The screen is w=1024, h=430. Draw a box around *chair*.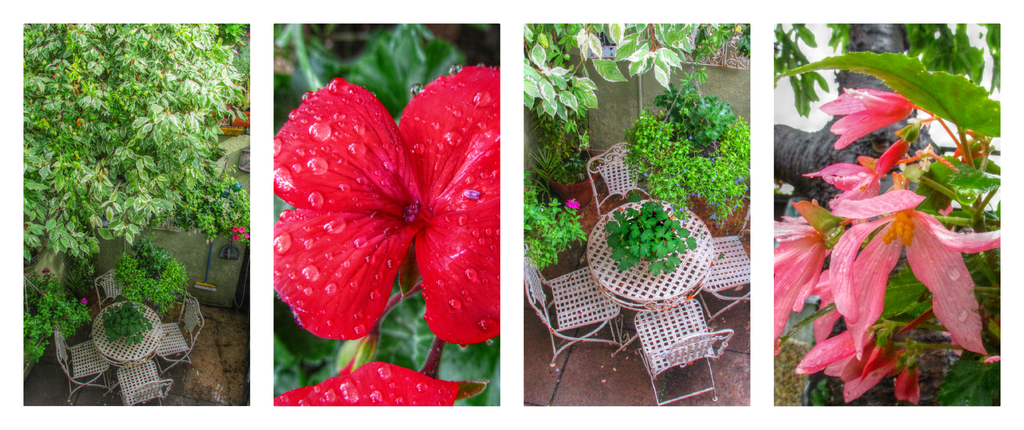
<bbox>116, 361, 174, 405</bbox>.
